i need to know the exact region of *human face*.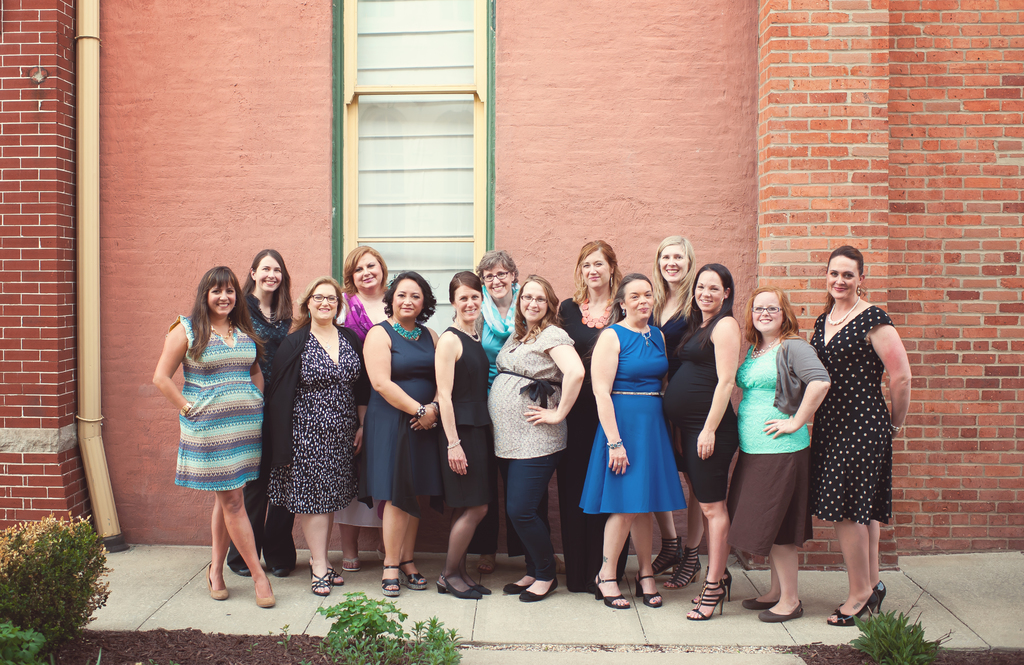
Region: bbox(694, 270, 726, 312).
